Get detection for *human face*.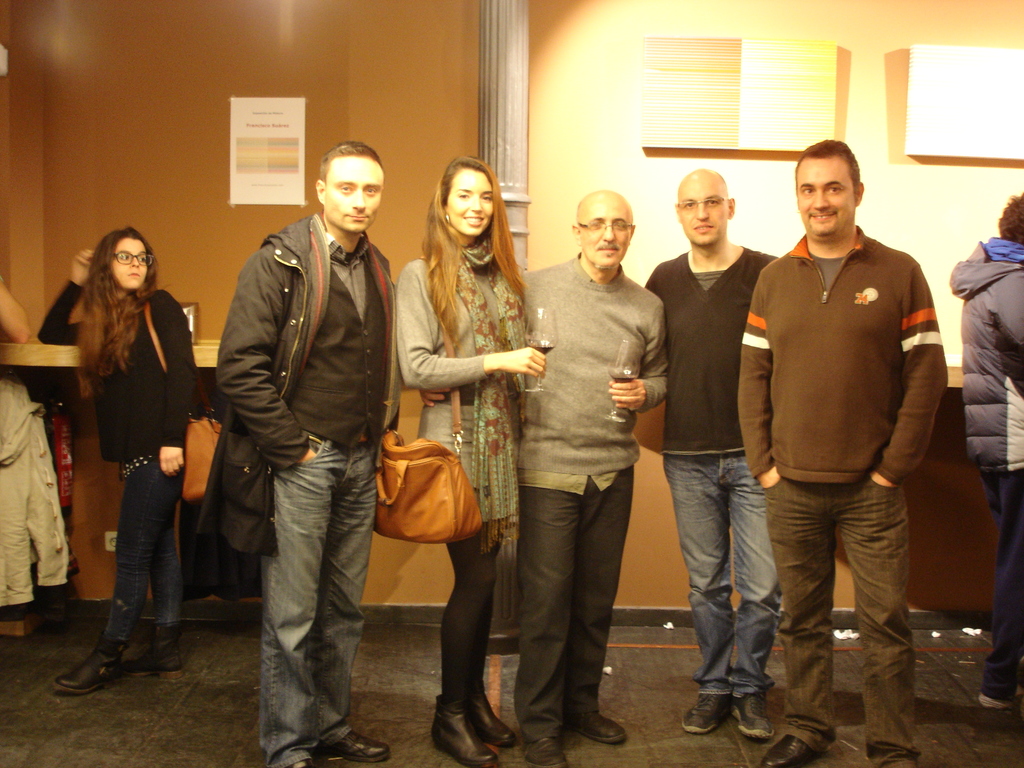
Detection: Rect(801, 156, 846, 234).
